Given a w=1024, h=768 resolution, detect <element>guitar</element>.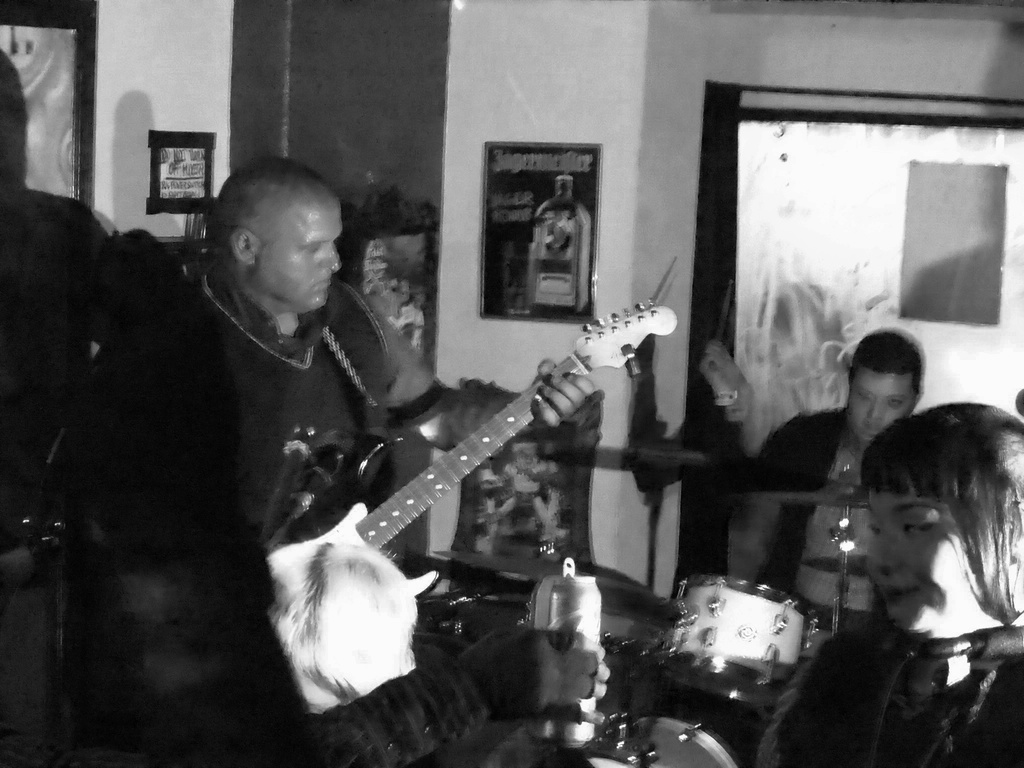
rect(276, 307, 655, 632).
